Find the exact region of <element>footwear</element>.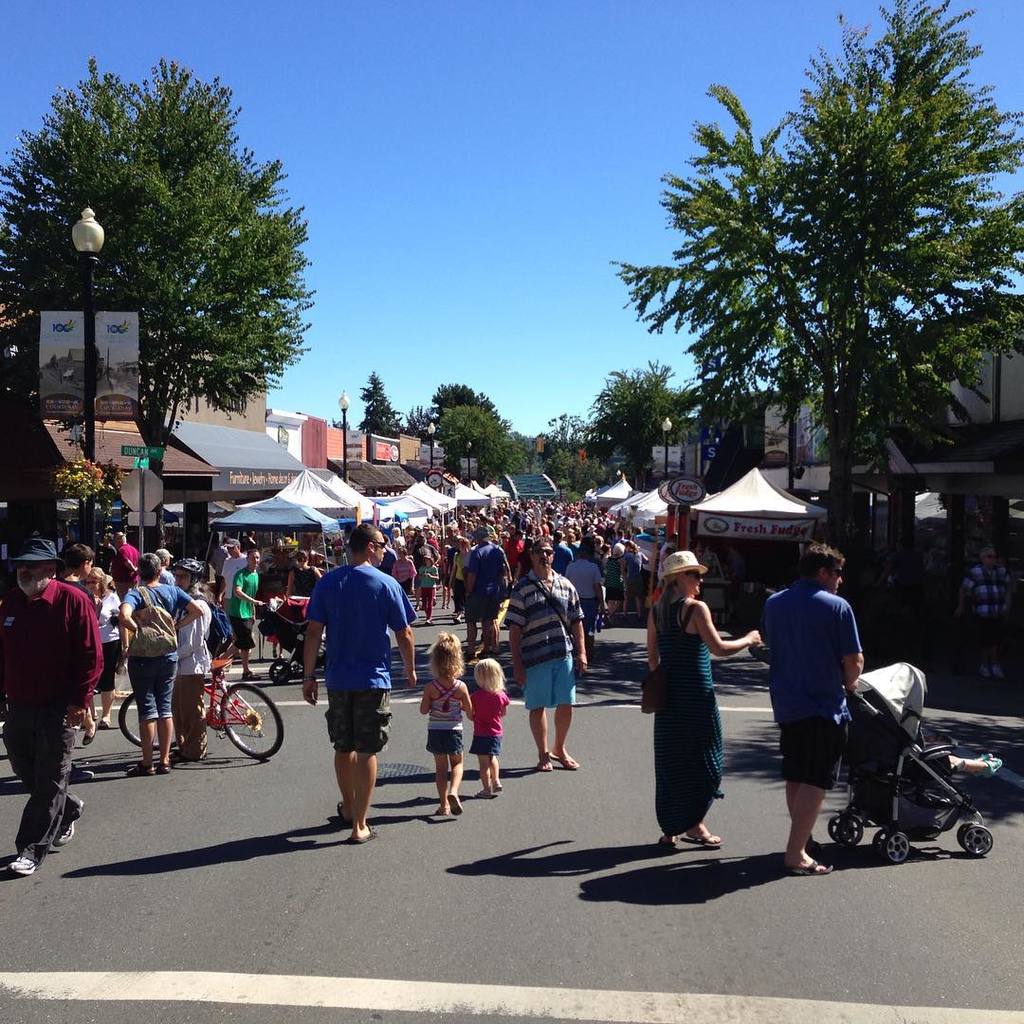
Exact region: (152,759,174,775).
